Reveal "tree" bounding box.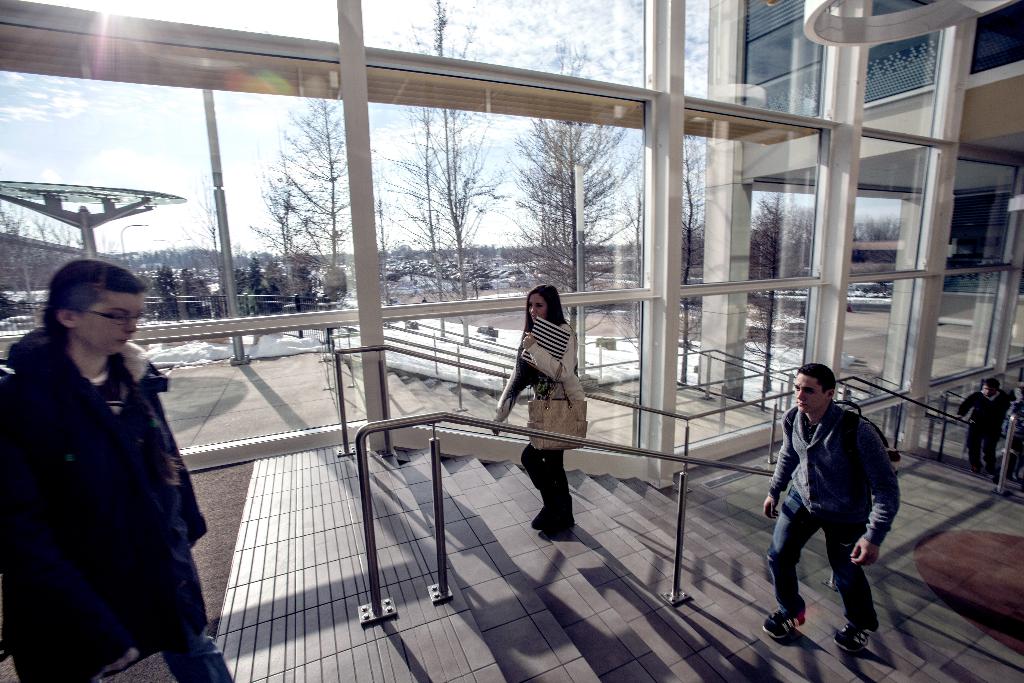
Revealed: 658,132,717,320.
